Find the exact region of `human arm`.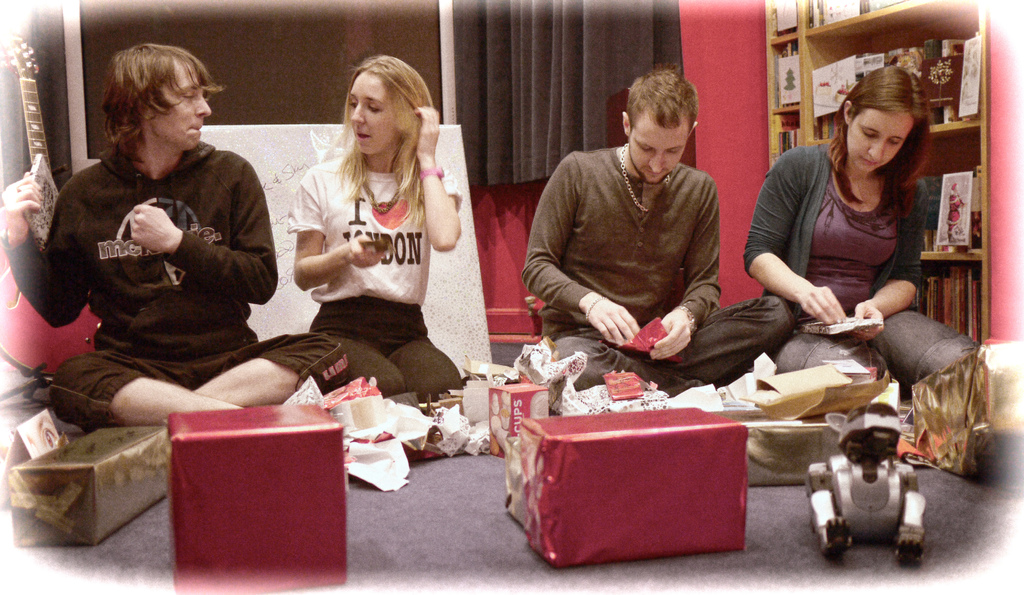
Exact region: crop(844, 180, 925, 335).
